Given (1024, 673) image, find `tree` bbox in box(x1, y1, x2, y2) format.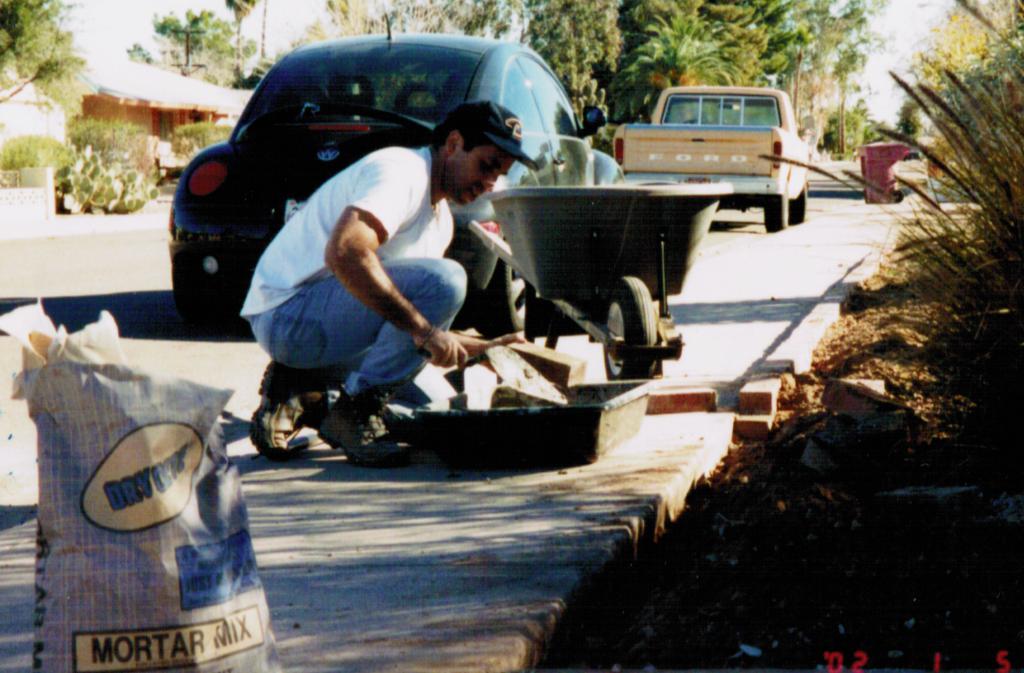
box(0, 0, 97, 111).
